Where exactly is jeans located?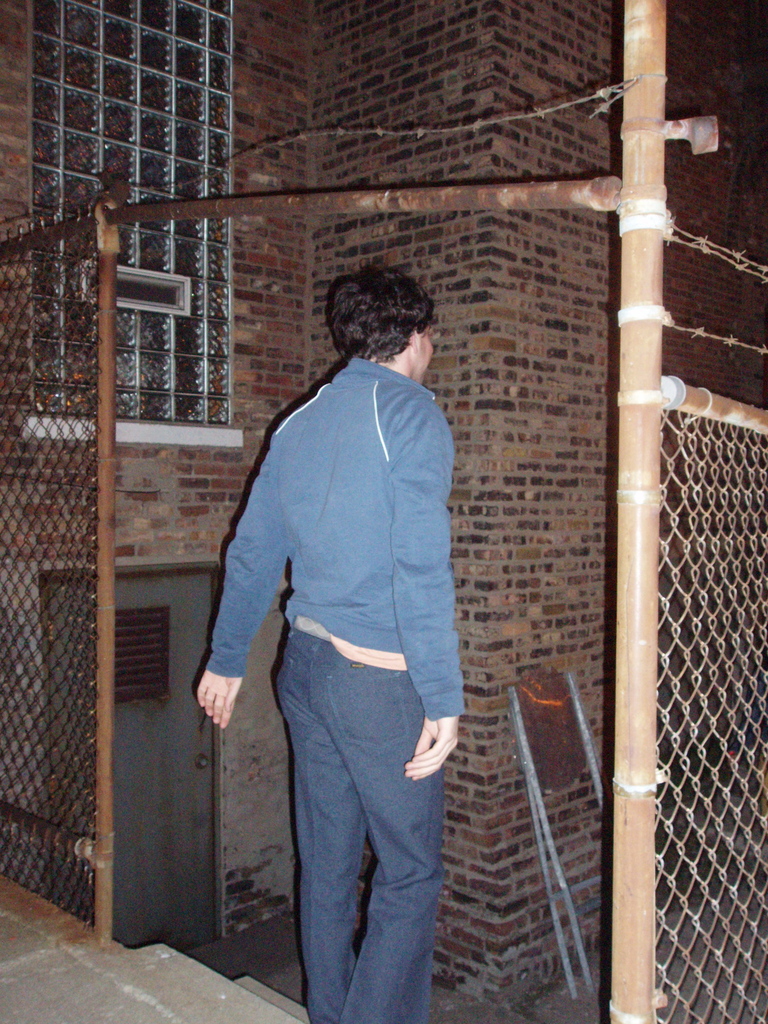
Its bounding box is [254, 638, 460, 1023].
